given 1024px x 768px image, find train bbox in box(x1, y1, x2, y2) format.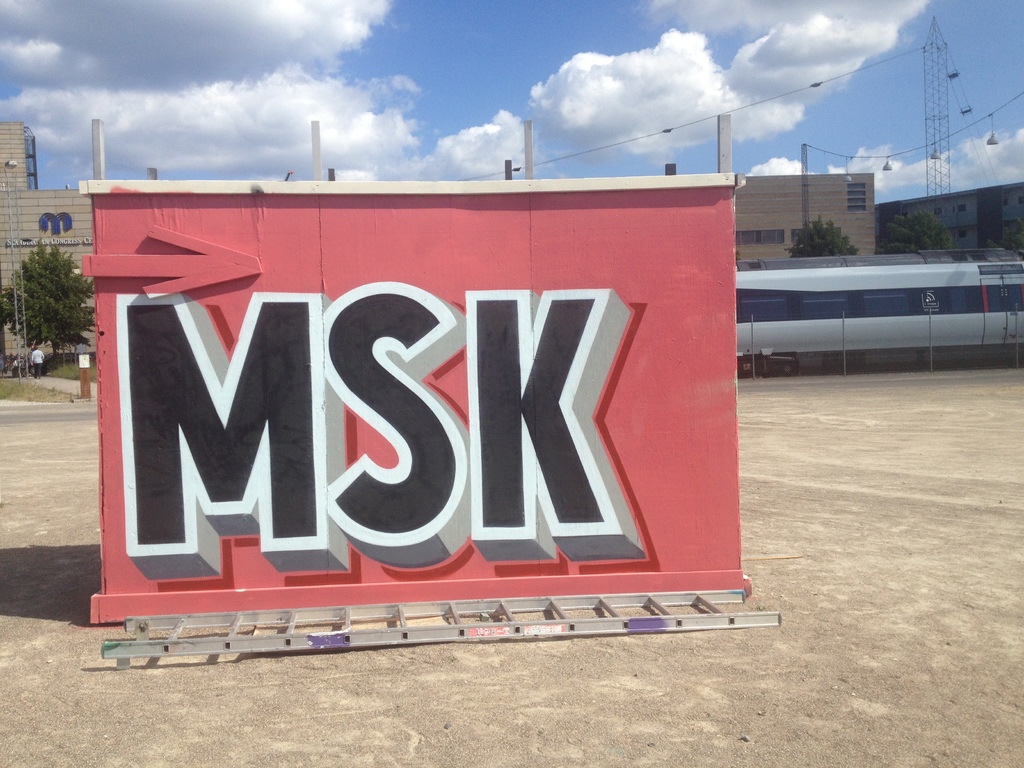
box(731, 244, 1023, 373).
